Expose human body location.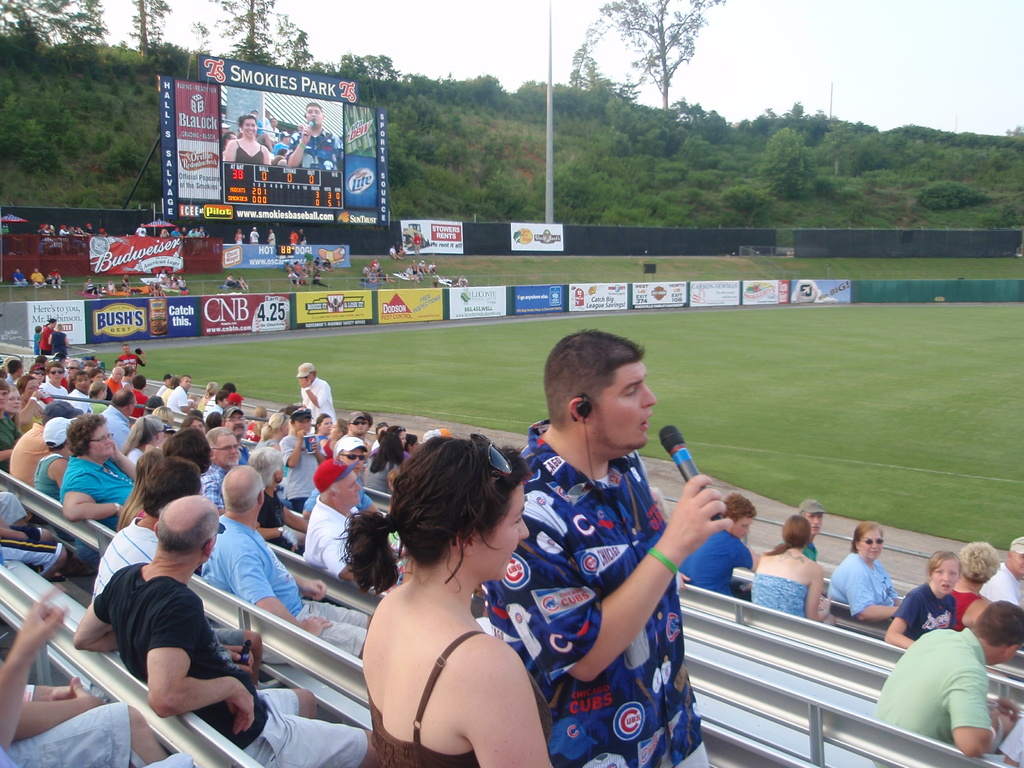
Exposed at l=309, t=276, r=328, b=290.
